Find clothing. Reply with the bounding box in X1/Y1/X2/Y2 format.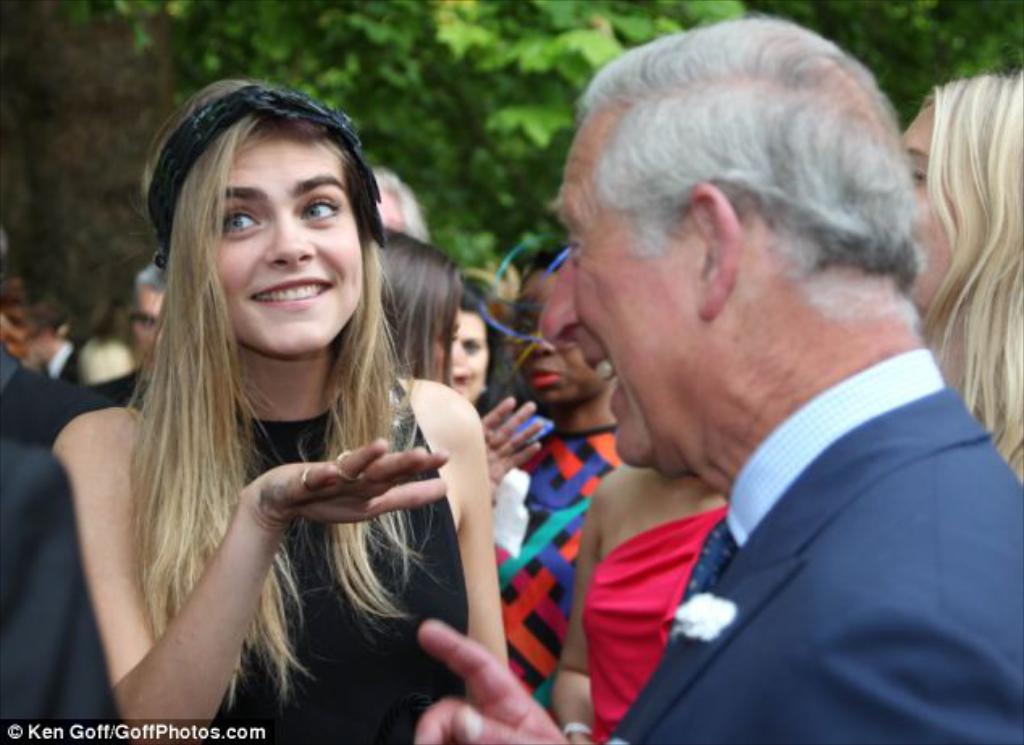
493/410/623/703.
